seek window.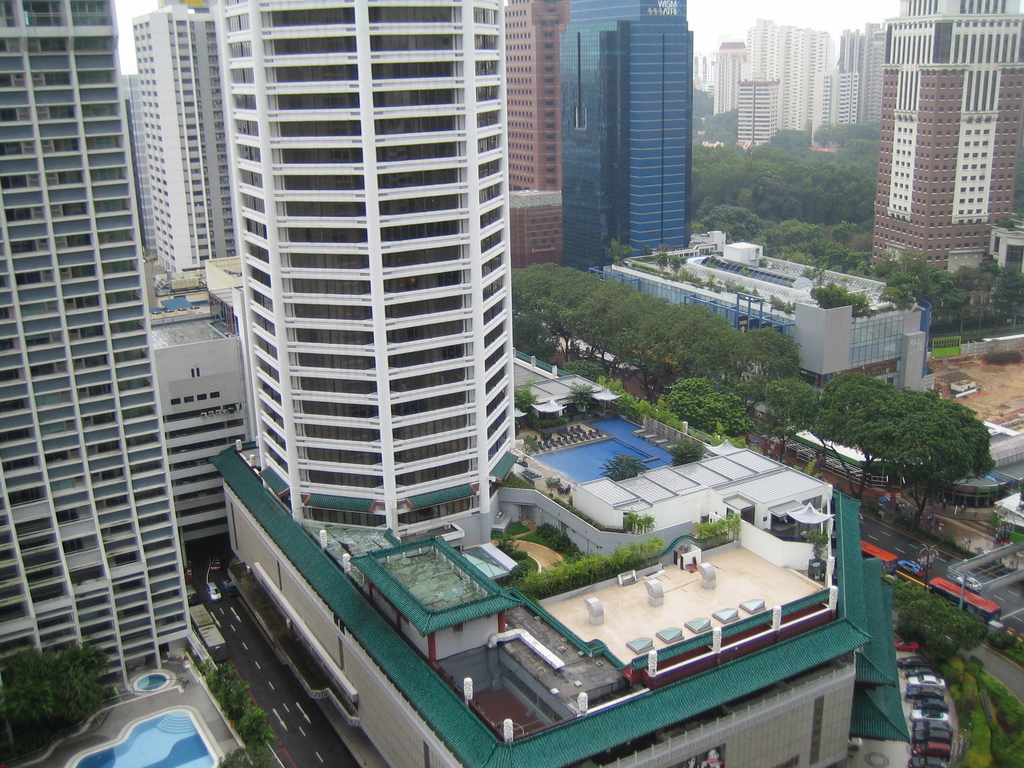
crop(267, 93, 362, 113).
